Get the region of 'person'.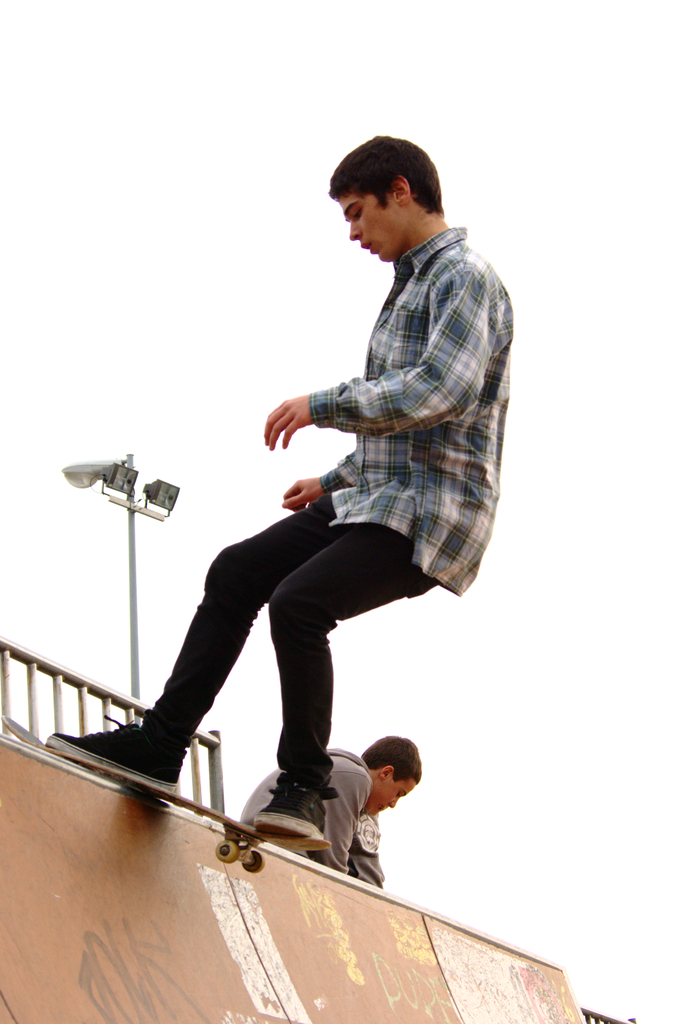
region(226, 738, 419, 888).
